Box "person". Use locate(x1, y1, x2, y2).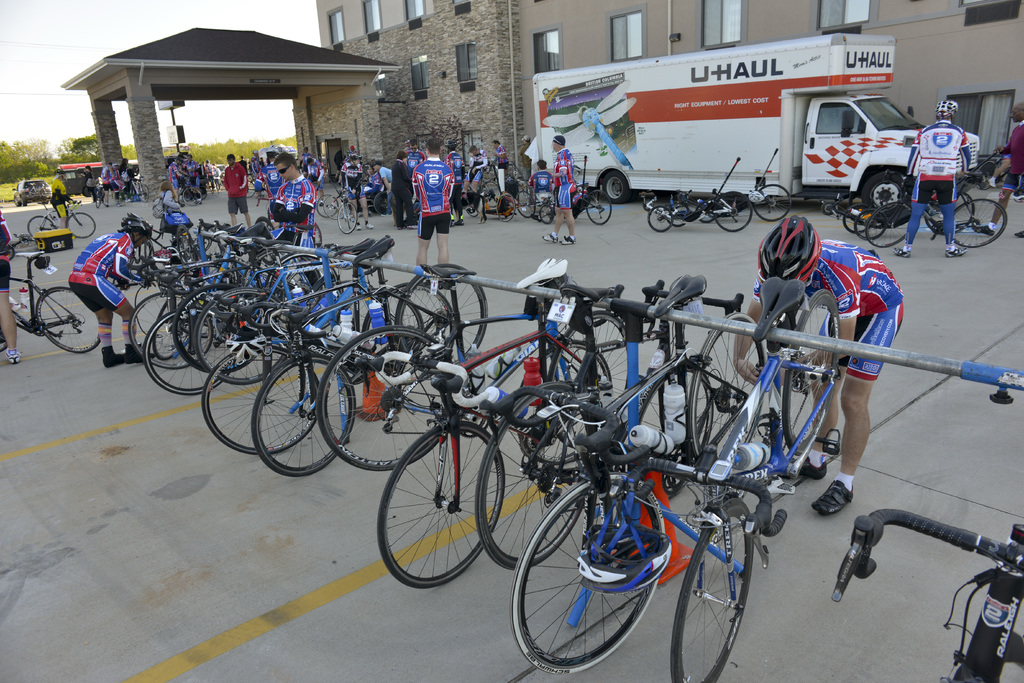
locate(221, 152, 247, 228).
